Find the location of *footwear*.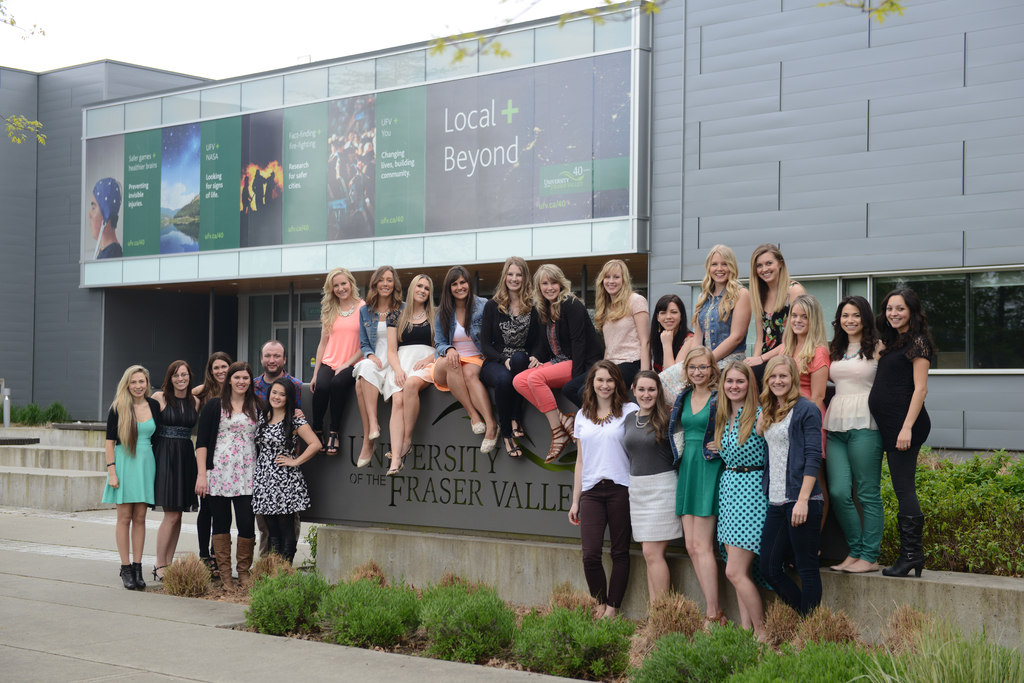
Location: select_region(207, 556, 222, 584).
